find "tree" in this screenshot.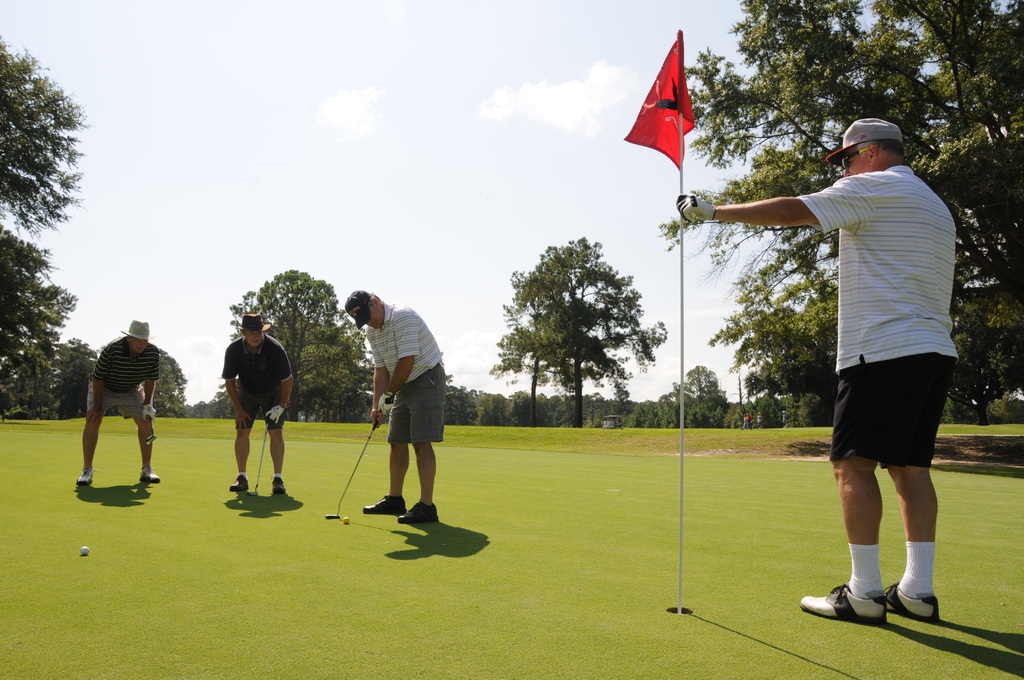
The bounding box for "tree" is rect(496, 238, 667, 421).
